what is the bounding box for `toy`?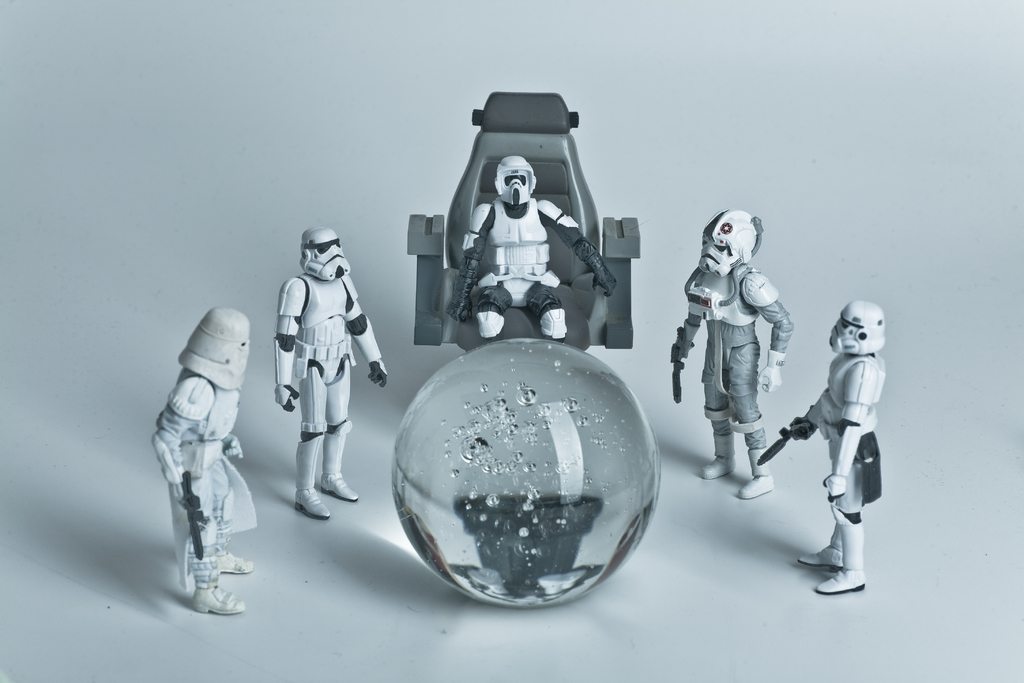
403/92/643/355.
